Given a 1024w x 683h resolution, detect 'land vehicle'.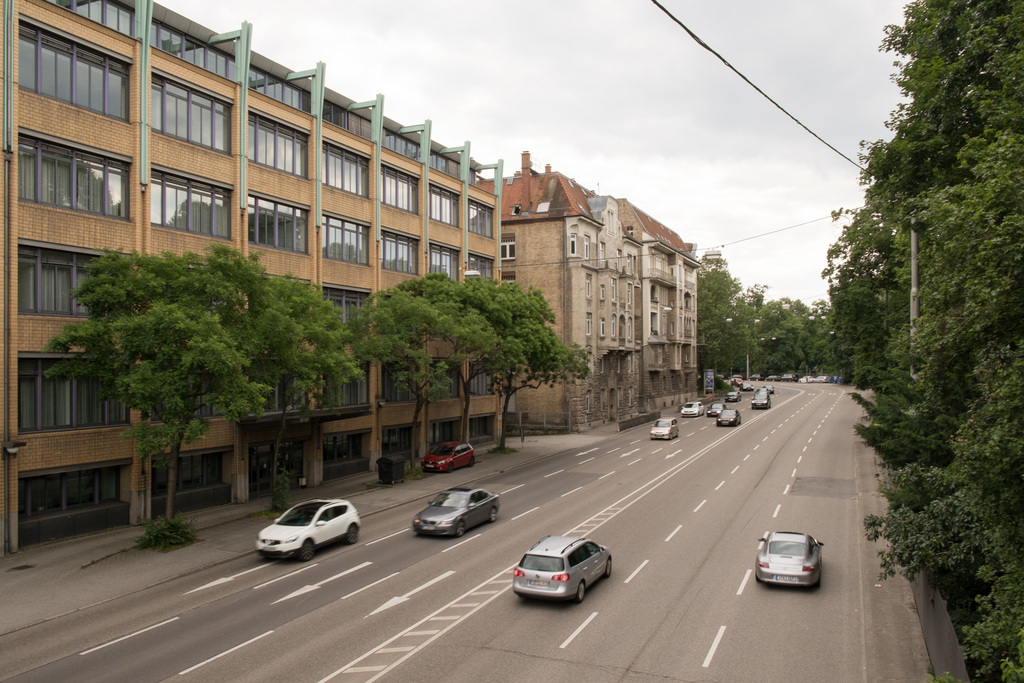
514/534/618/599.
